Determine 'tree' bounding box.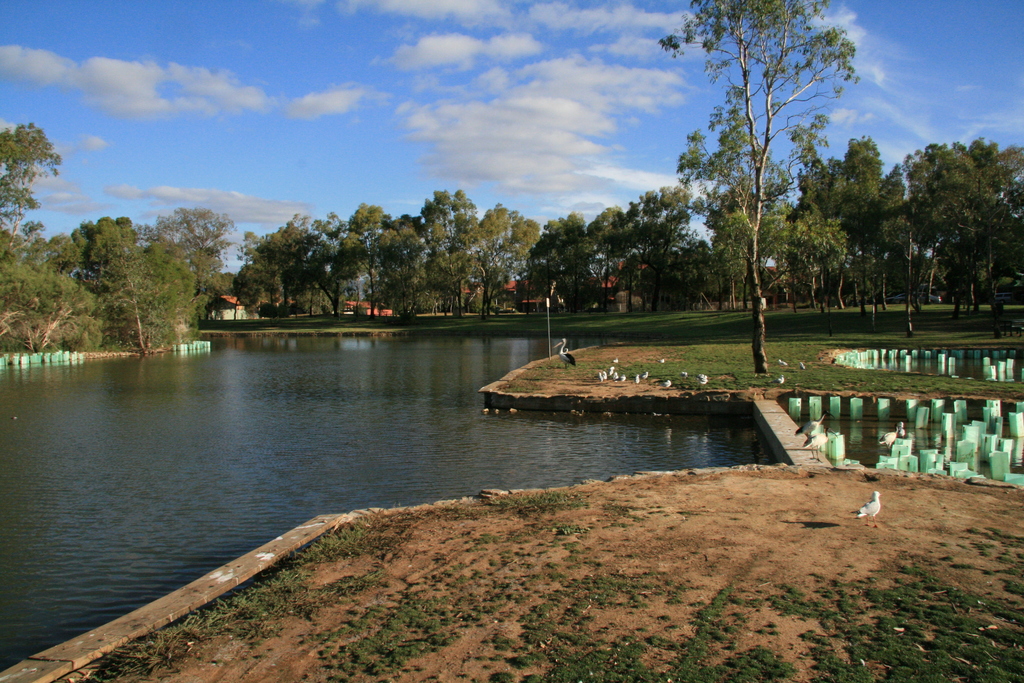
Determined: {"left": 351, "top": 199, "right": 388, "bottom": 315}.
